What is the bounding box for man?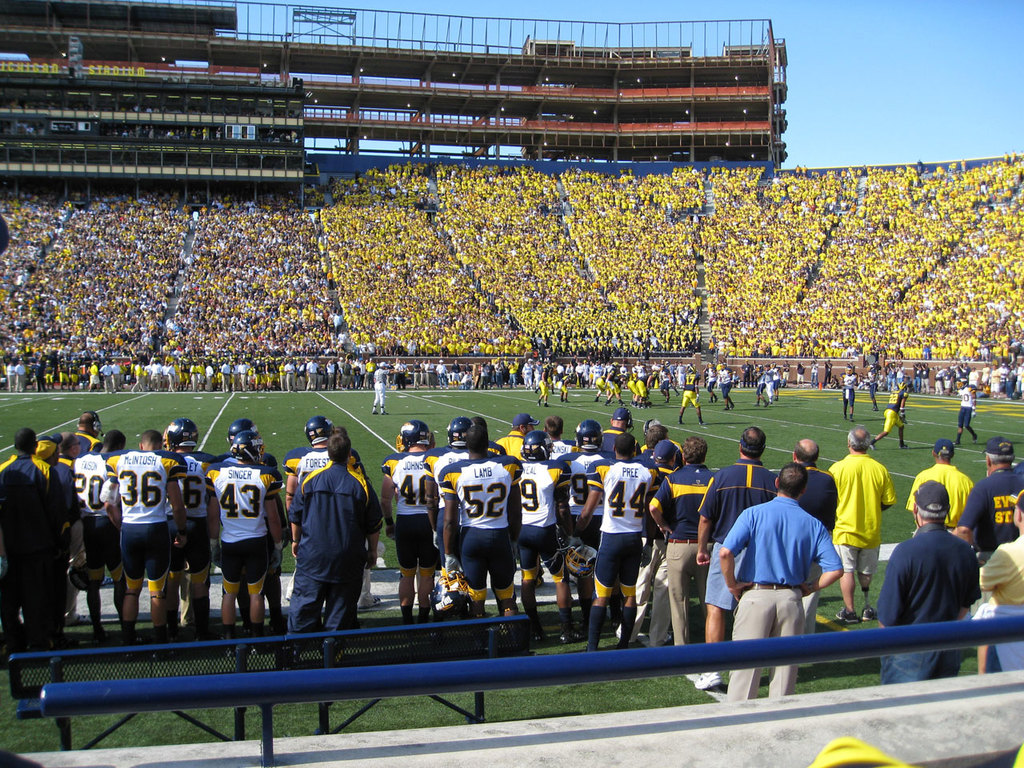
(left=706, top=358, right=717, bottom=402).
